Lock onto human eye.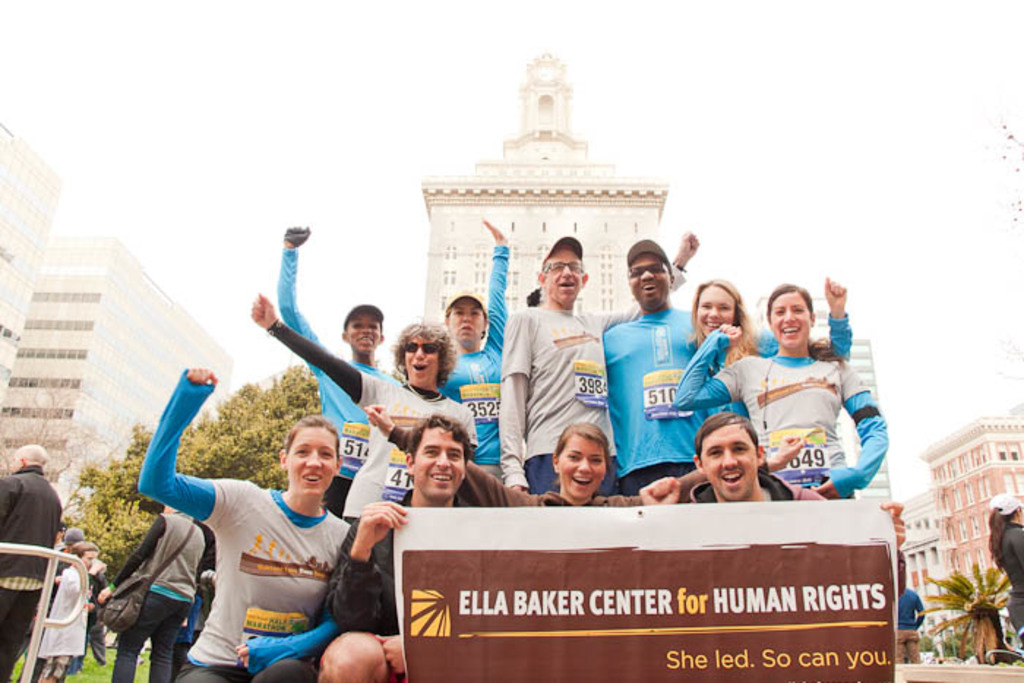
Locked: (x1=449, y1=446, x2=461, y2=458).
